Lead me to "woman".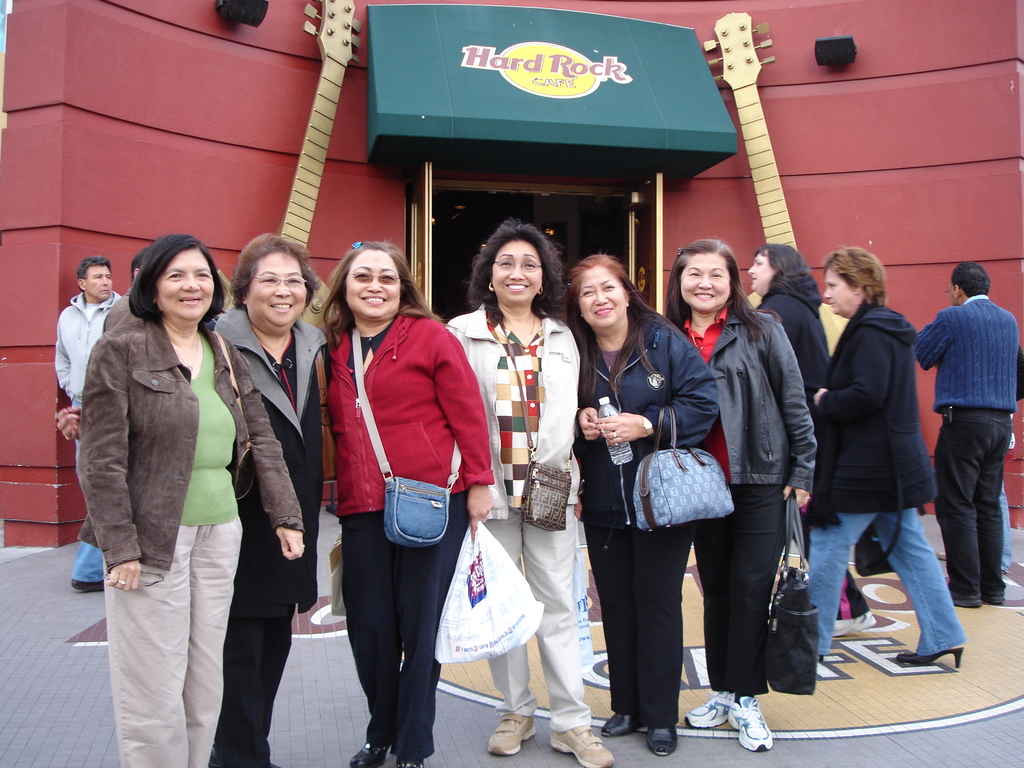
Lead to x1=52 y1=234 x2=333 y2=766.
